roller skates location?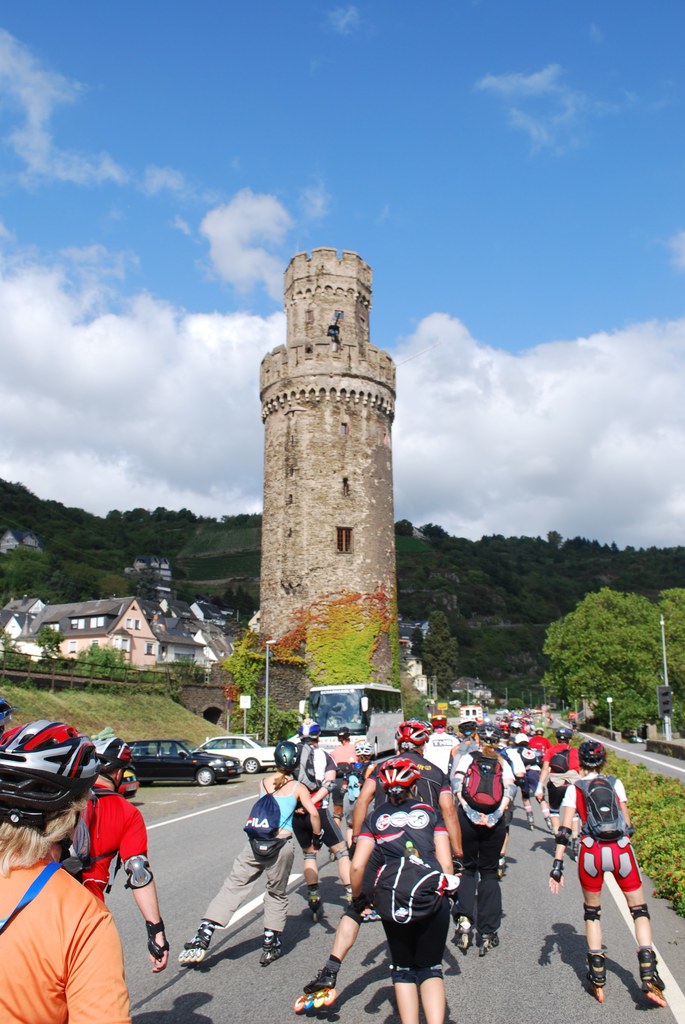
[301,890,325,920]
